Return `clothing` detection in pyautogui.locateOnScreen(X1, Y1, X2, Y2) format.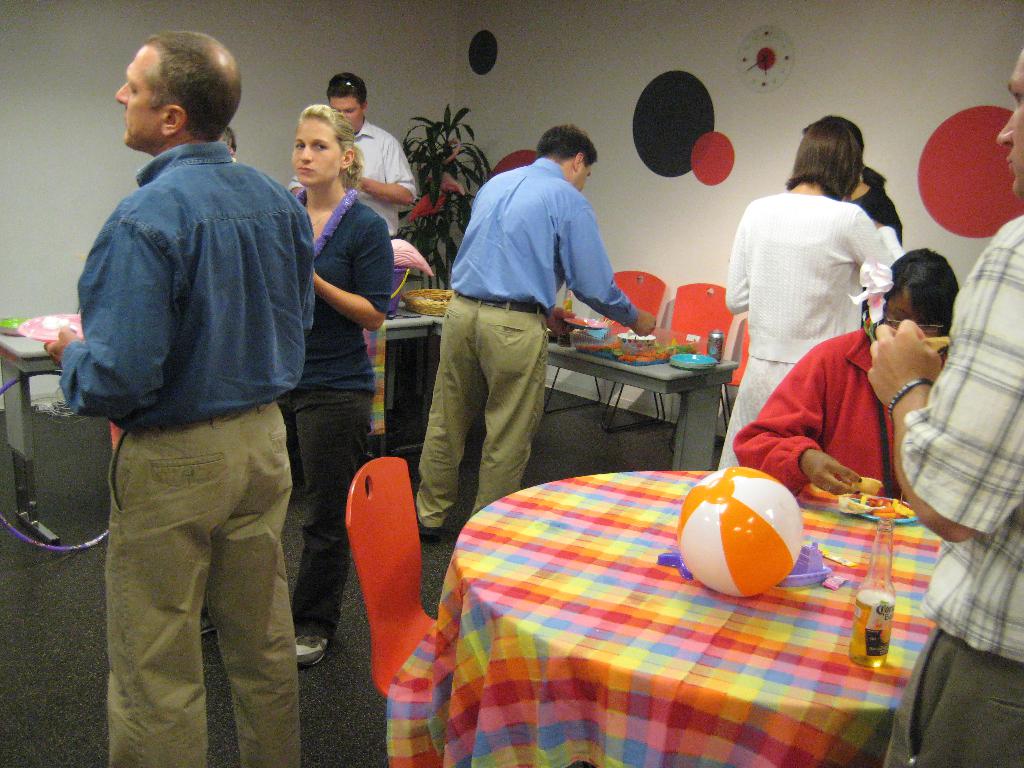
pyautogui.locateOnScreen(341, 107, 405, 237).
